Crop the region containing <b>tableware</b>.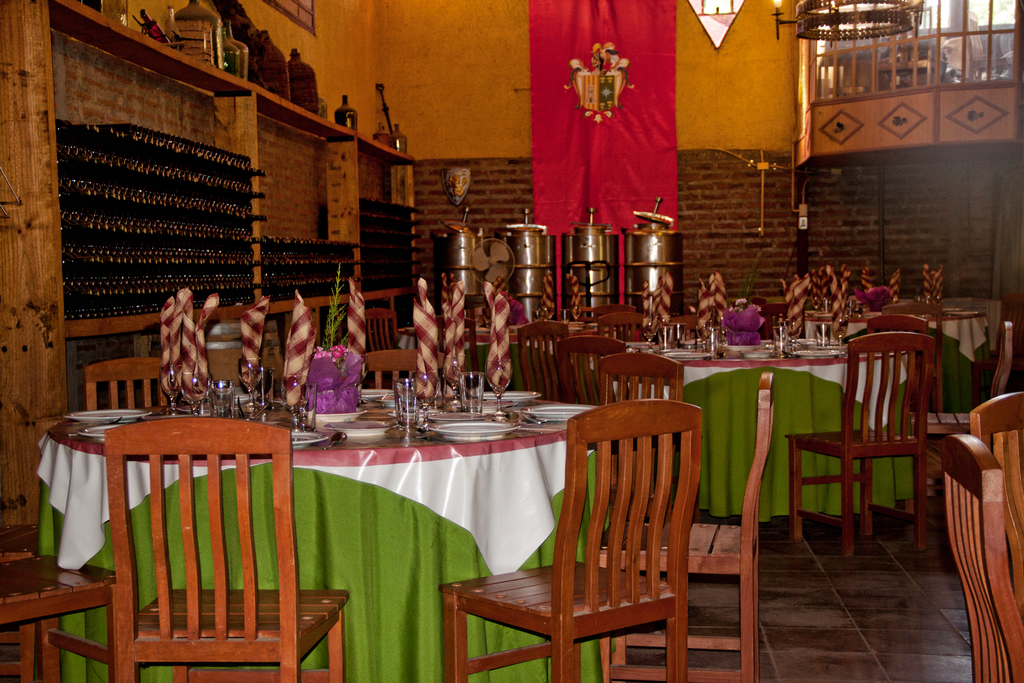
Crop region: [x1=564, y1=325, x2=582, y2=334].
